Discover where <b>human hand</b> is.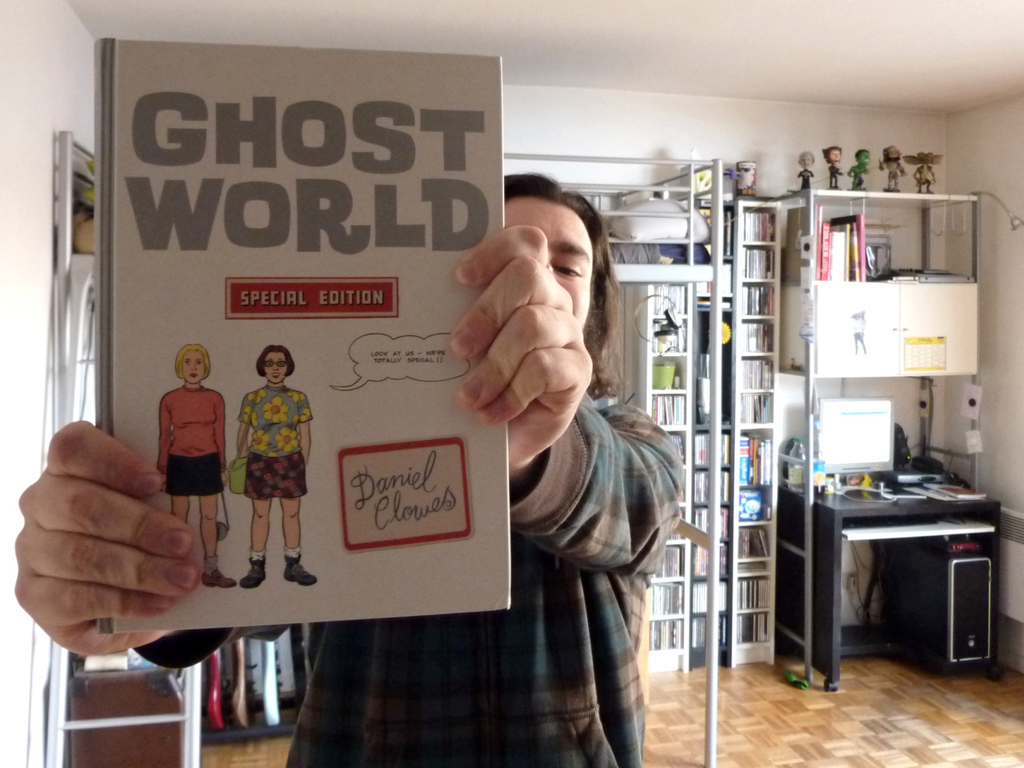
Discovered at <bbox>450, 224, 594, 480</bbox>.
